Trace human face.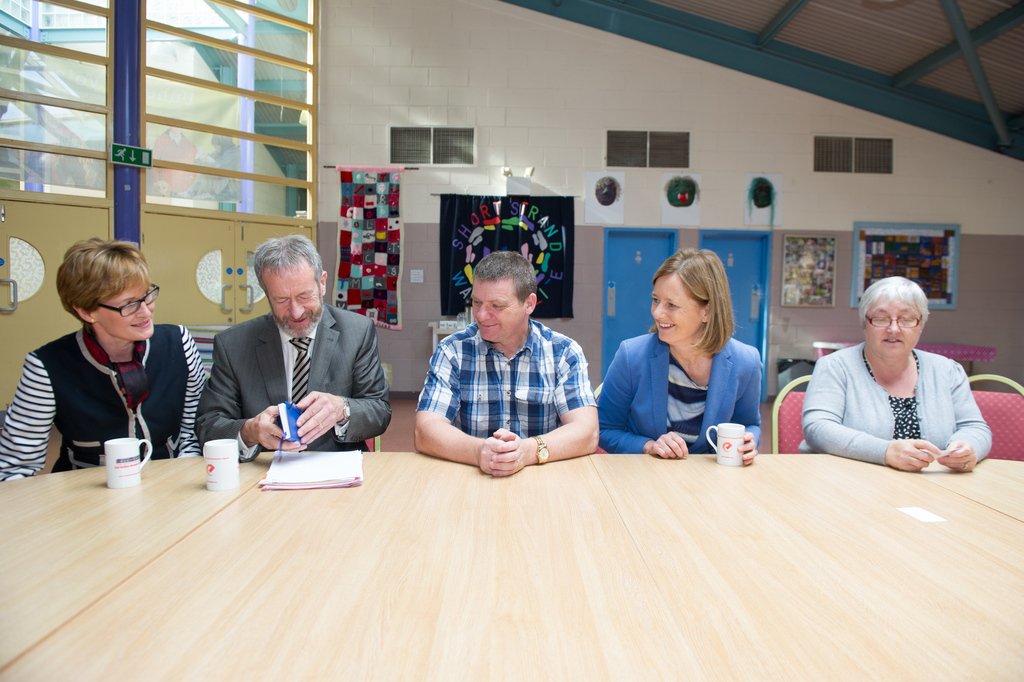
Traced to 93:281:156:337.
